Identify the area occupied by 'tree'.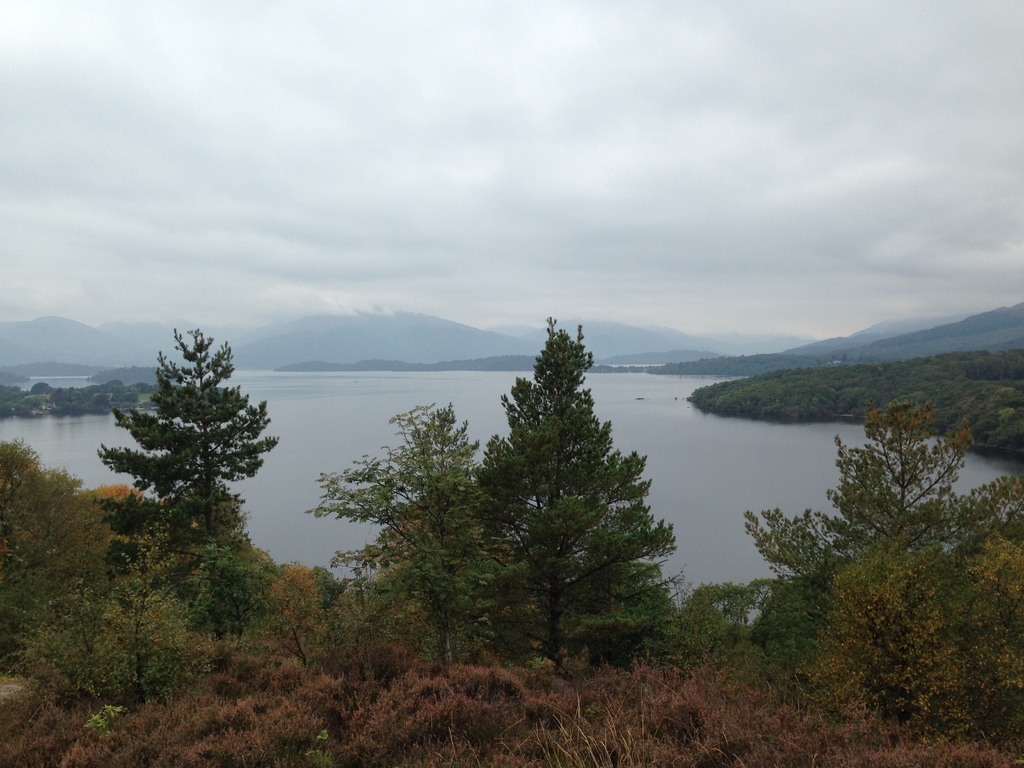
Area: BBox(0, 441, 118, 666).
